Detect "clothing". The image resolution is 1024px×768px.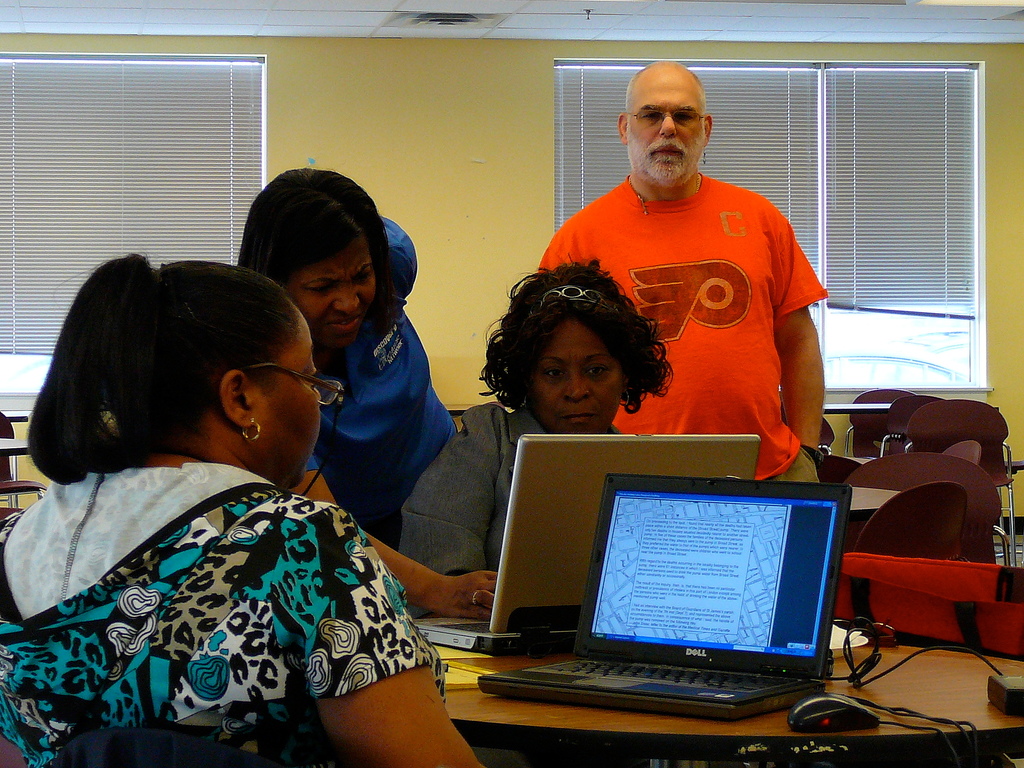
bbox=(22, 401, 458, 755).
